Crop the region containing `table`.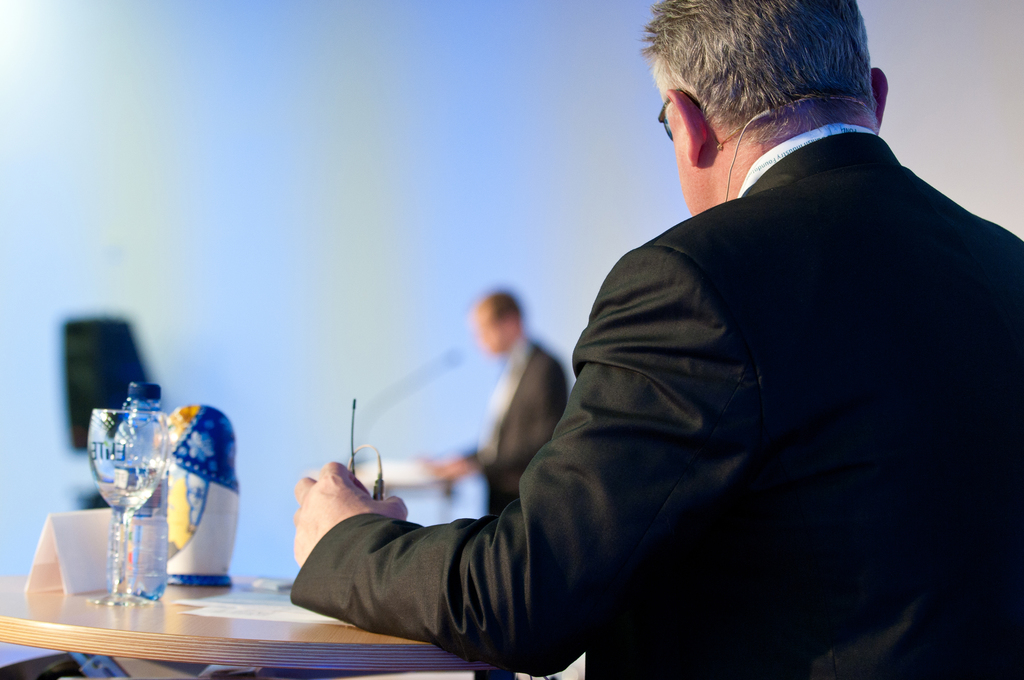
Crop region: [left=0, top=578, right=499, bottom=676].
